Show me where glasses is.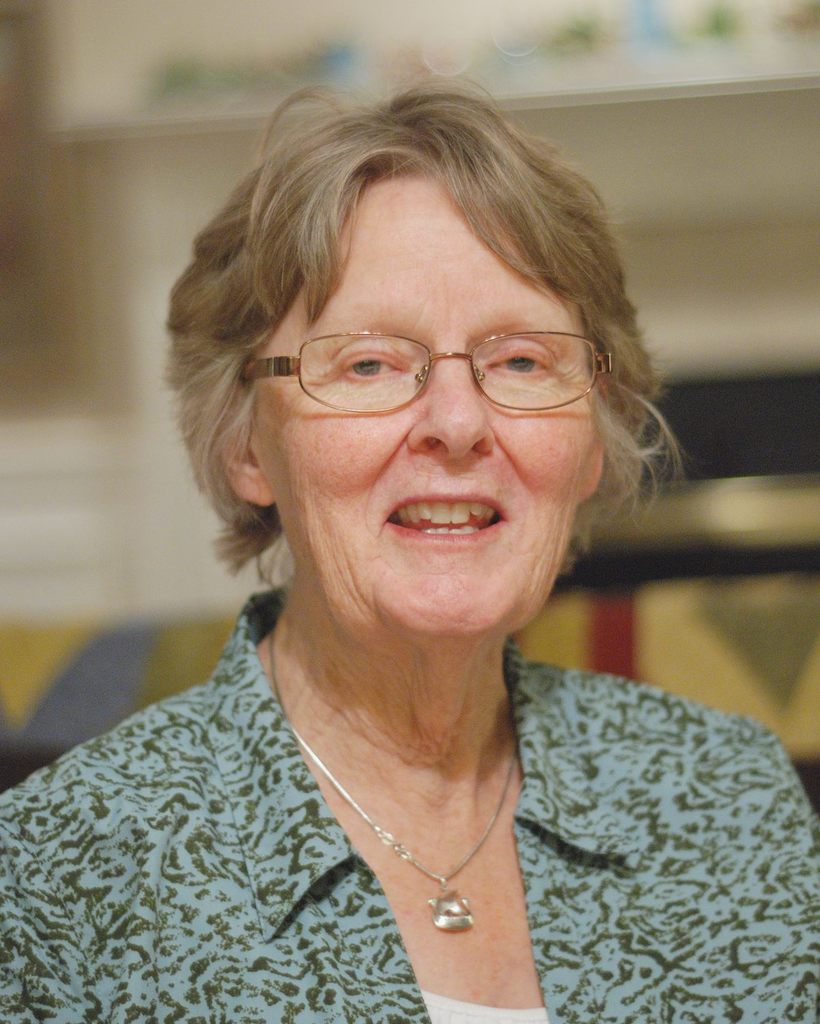
glasses is at x1=236, y1=322, x2=626, y2=417.
